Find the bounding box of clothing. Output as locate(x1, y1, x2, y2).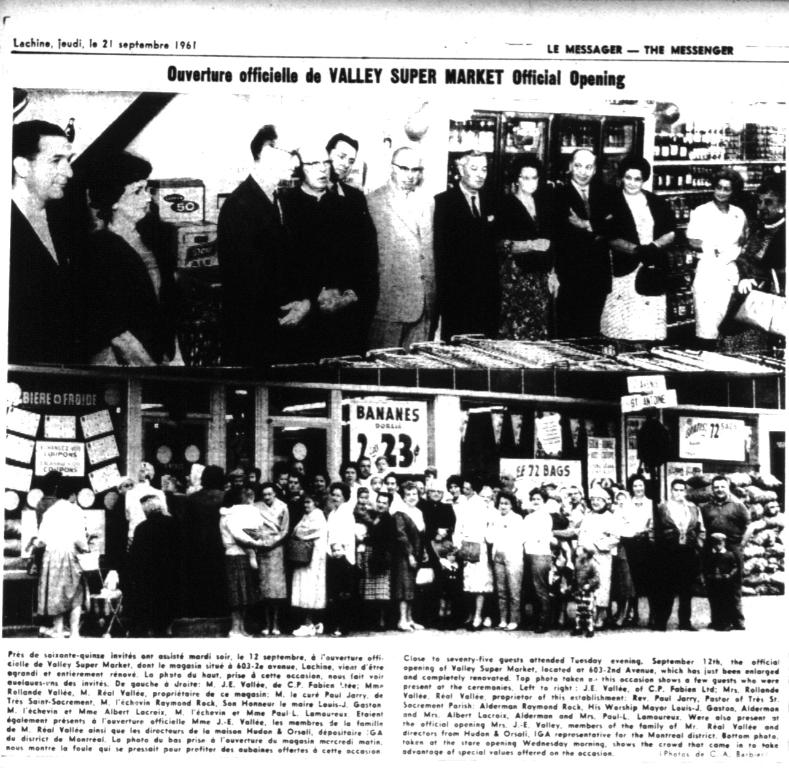
locate(325, 503, 358, 623).
